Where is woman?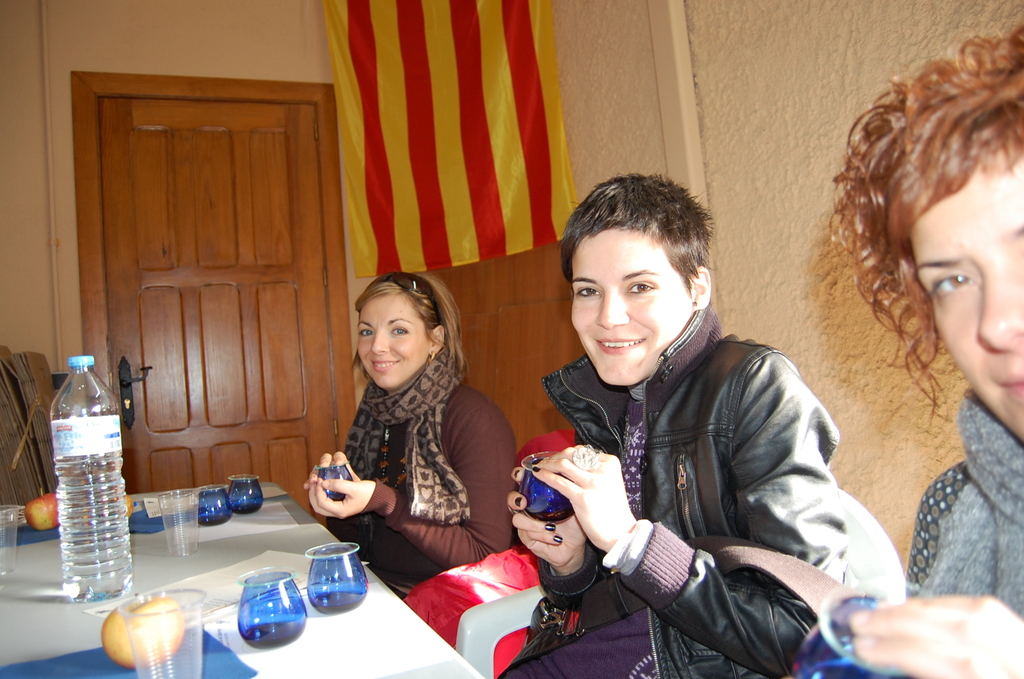
(x1=490, y1=163, x2=908, y2=678).
